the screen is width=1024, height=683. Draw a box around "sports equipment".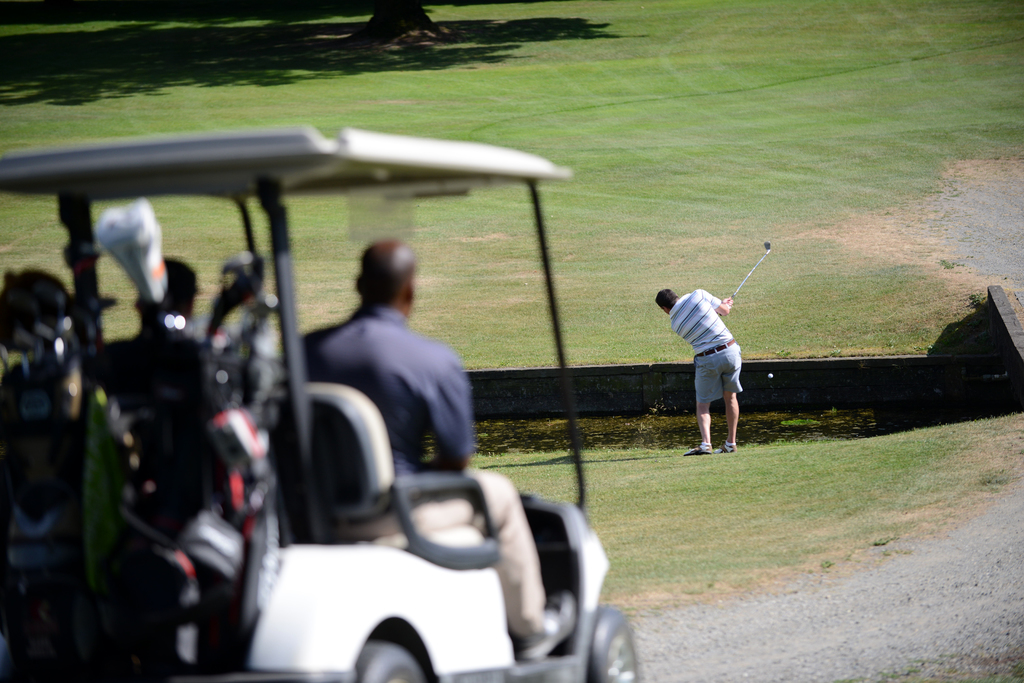
left=766, top=371, right=775, bottom=379.
